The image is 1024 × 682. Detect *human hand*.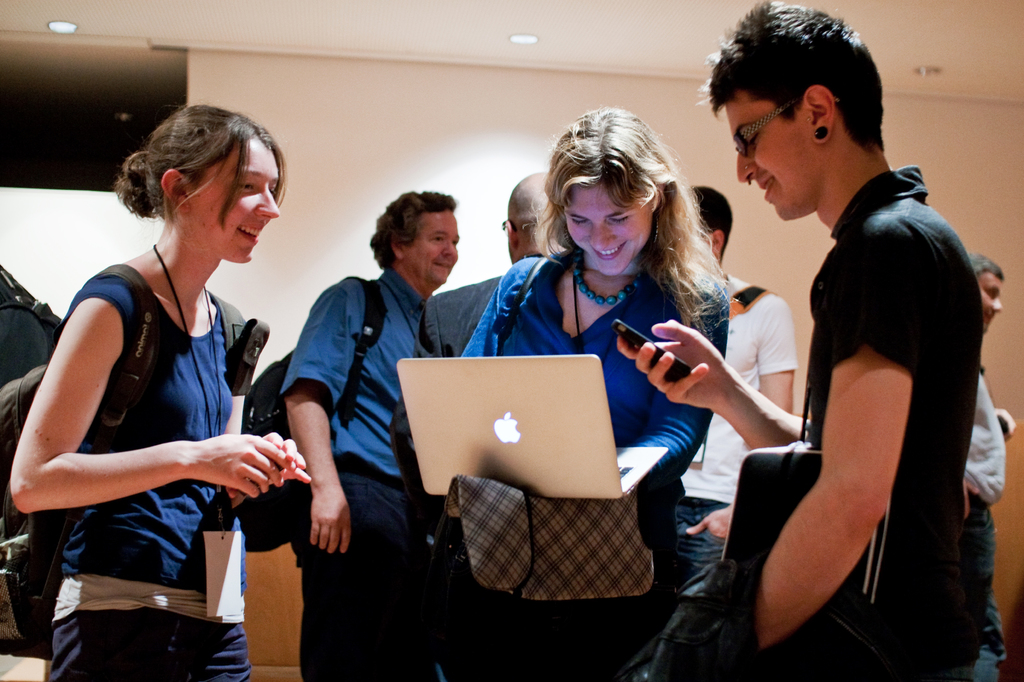
Detection: x1=224, y1=430, x2=312, y2=501.
